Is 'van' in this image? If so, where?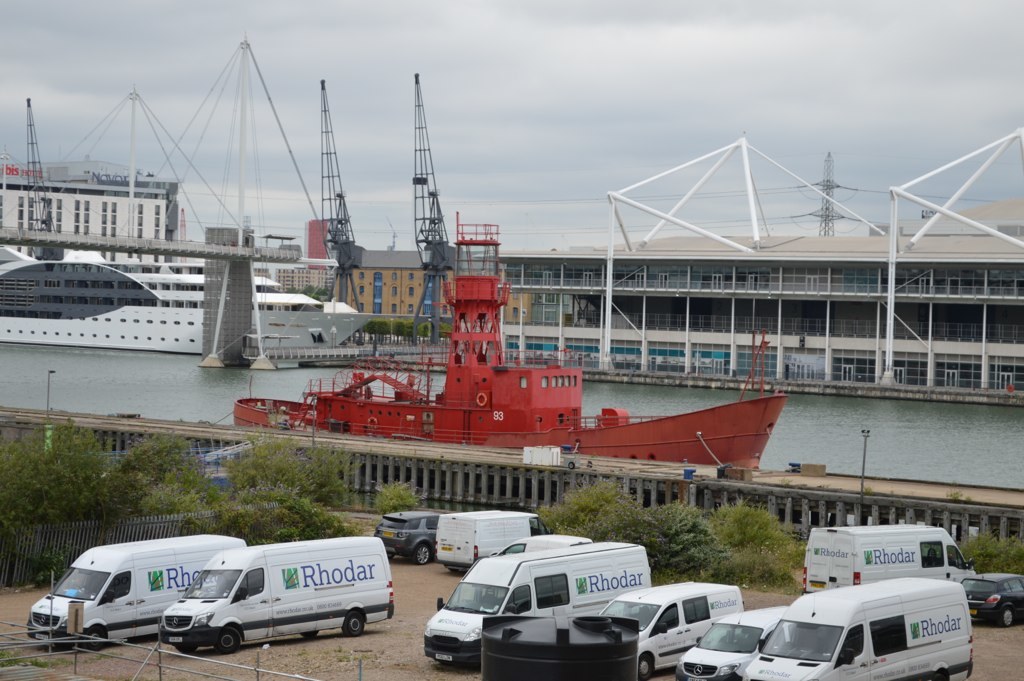
Yes, at (736, 574, 974, 680).
